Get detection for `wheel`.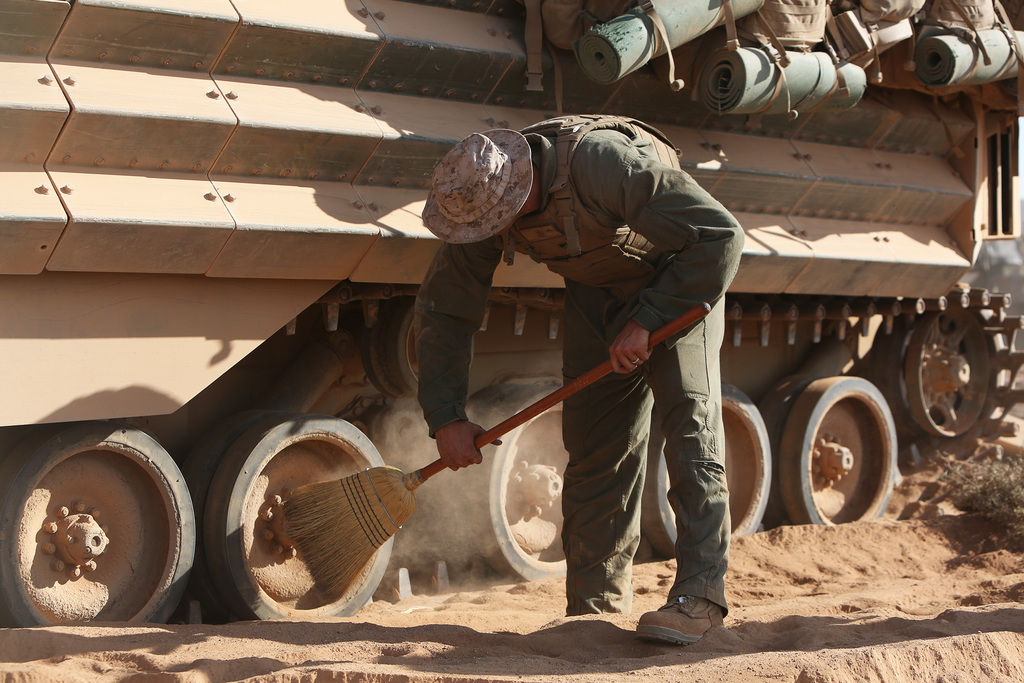
Detection: bbox=[206, 407, 394, 623].
